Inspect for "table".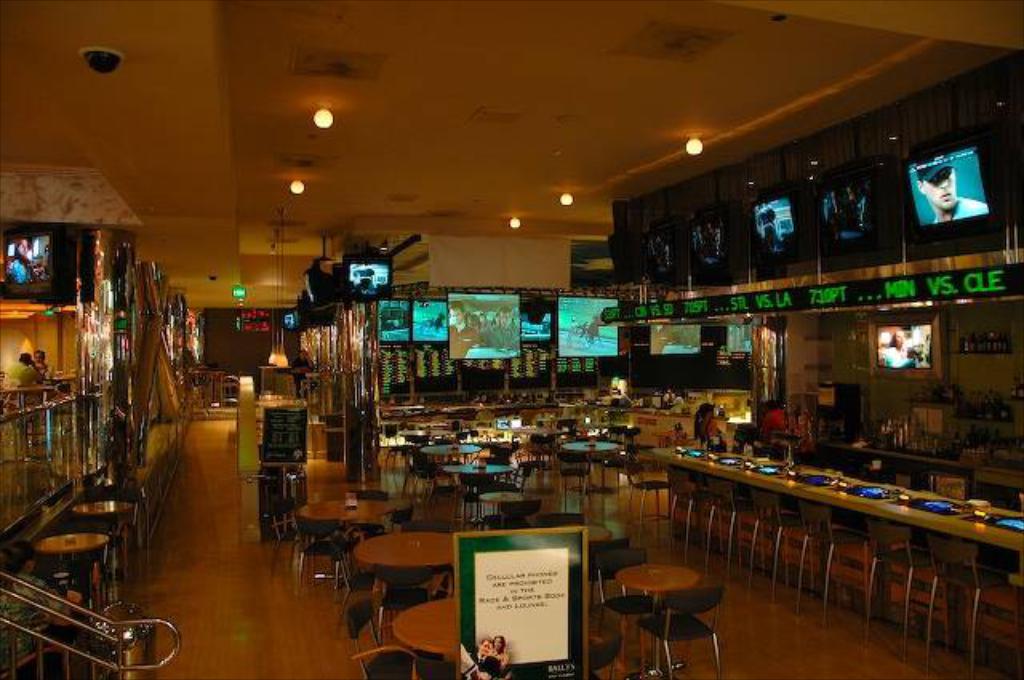
Inspection: bbox=[443, 464, 514, 526].
